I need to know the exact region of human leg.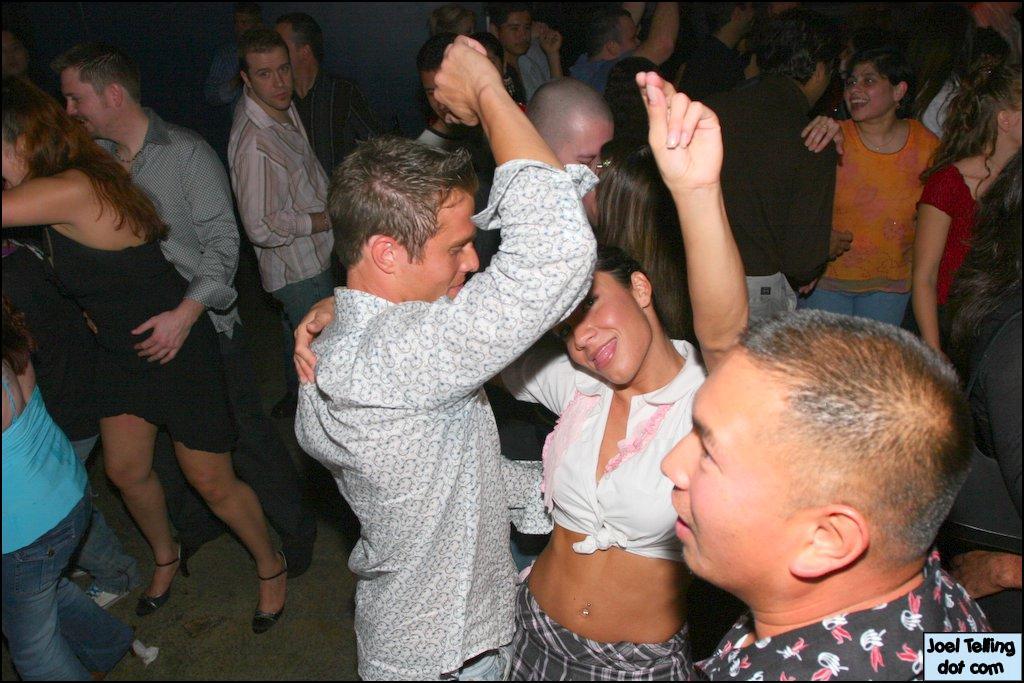
Region: locate(99, 410, 192, 618).
